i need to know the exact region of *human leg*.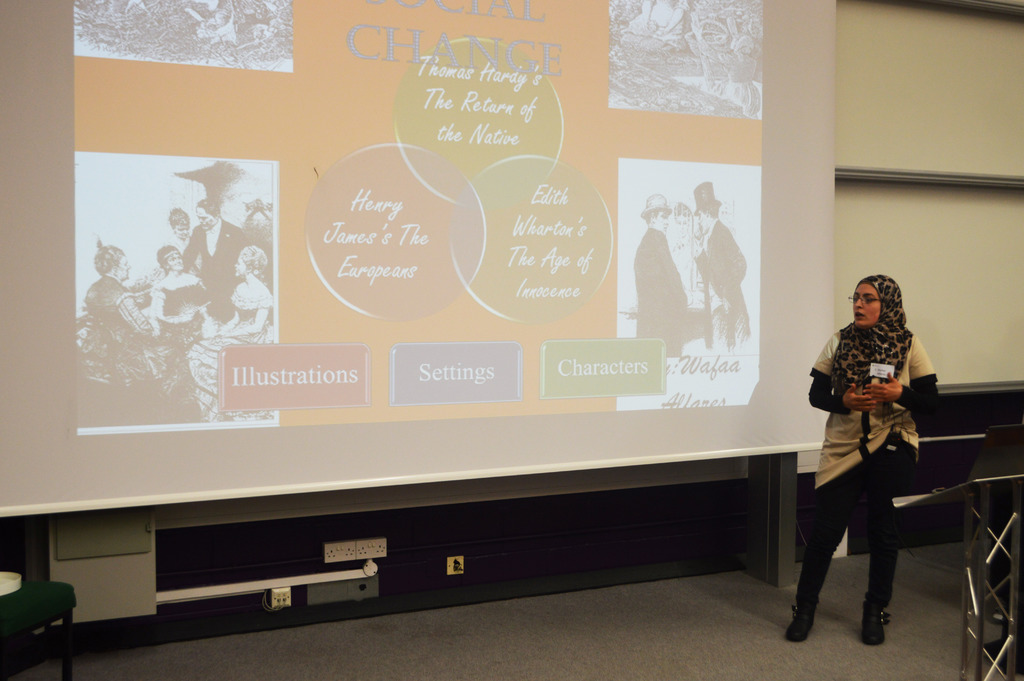
Region: pyautogui.locateOnScreen(860, 455, 892, 638).
